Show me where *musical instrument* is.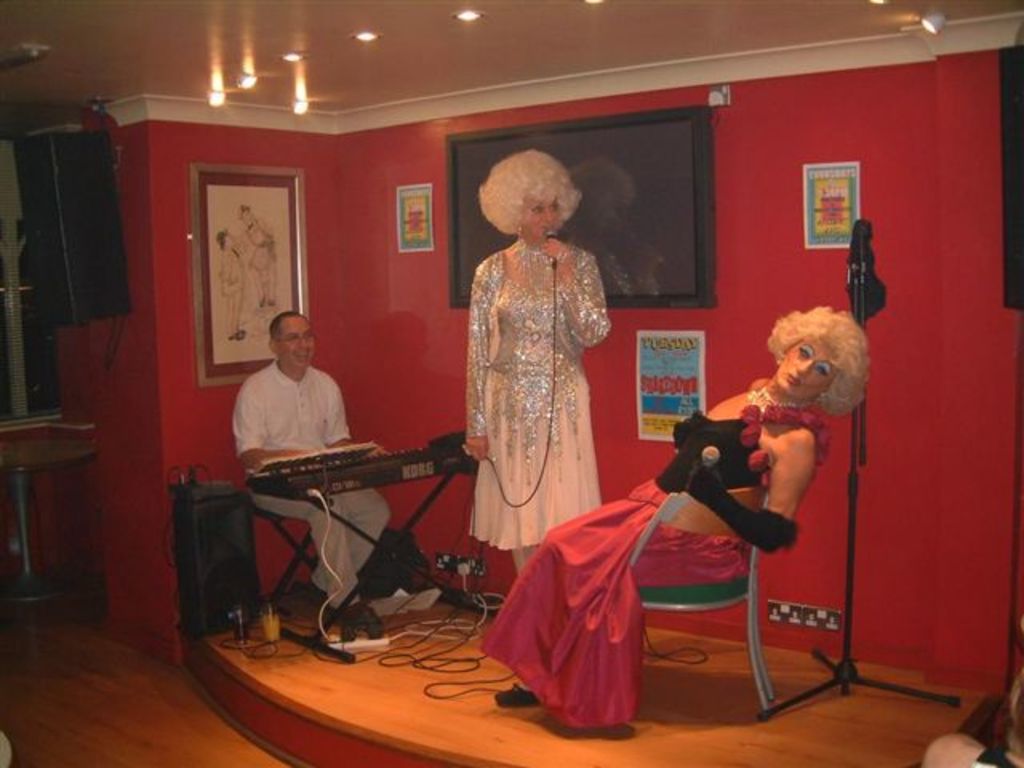
*musical instrument* is at region(253, 429, 480, 507).
